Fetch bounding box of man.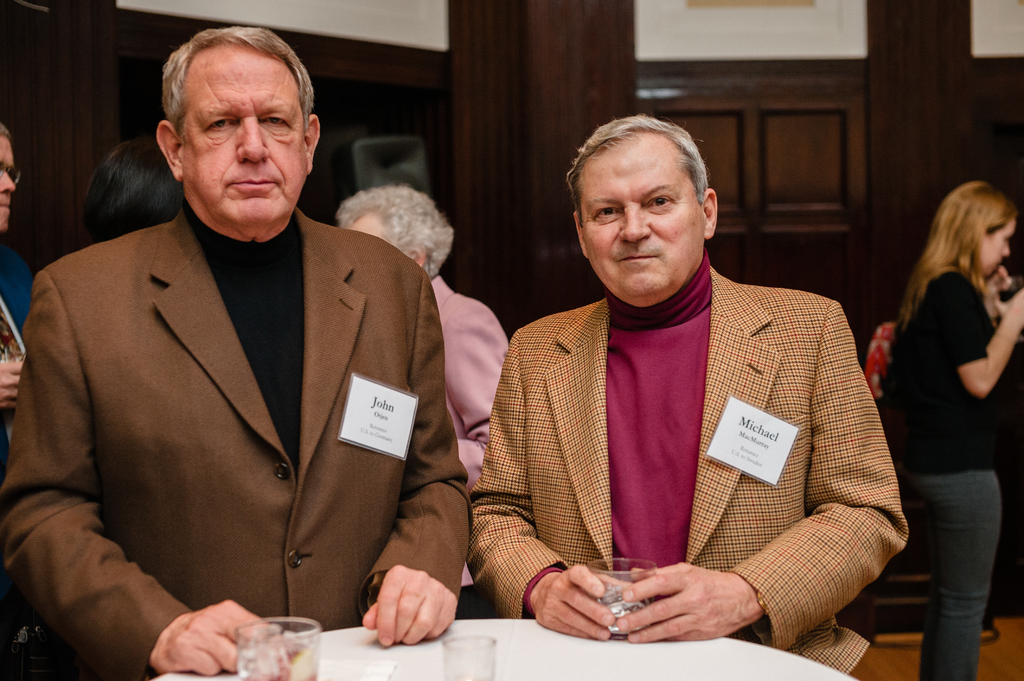
Bbox: [left=0, top=26, right=476, bottom=680].
